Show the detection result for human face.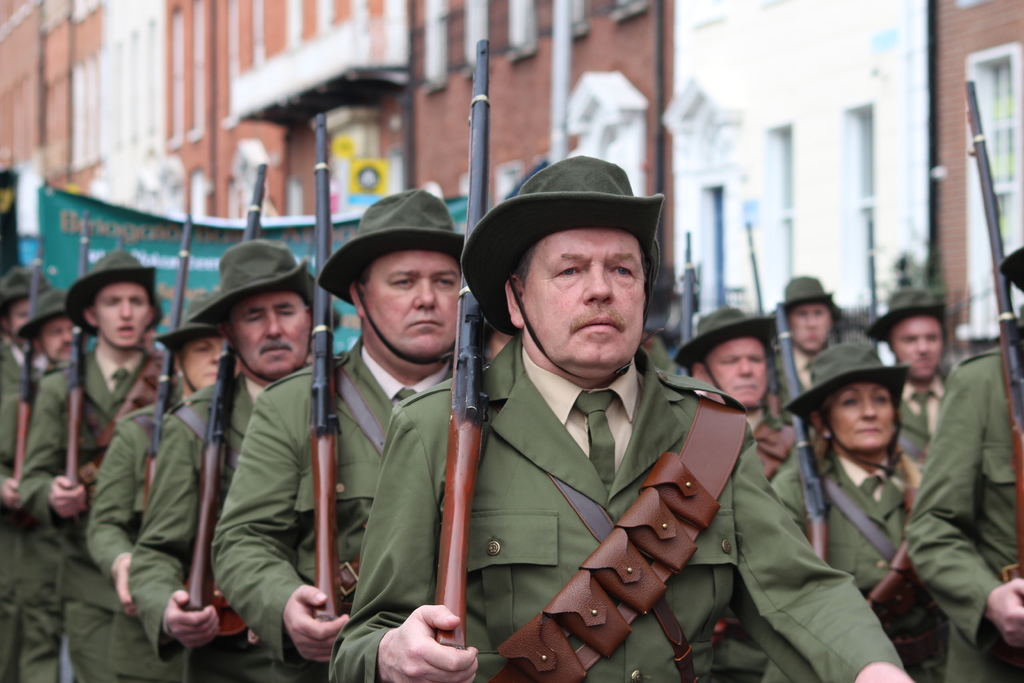
[893,319,941,378].
